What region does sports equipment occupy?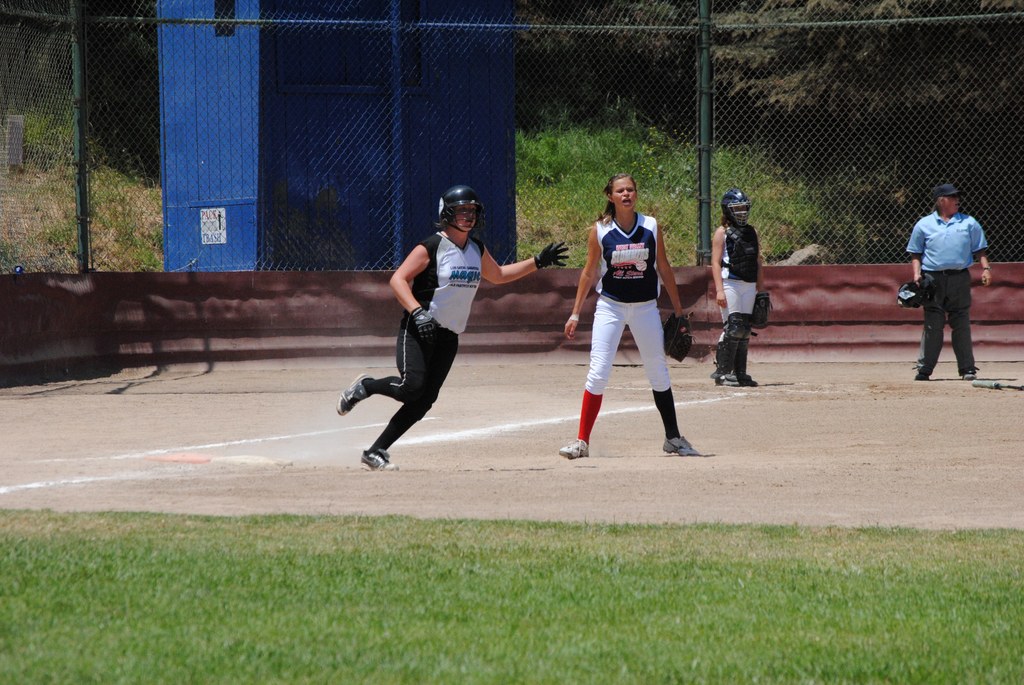
box(556, 439, 589, 458).
